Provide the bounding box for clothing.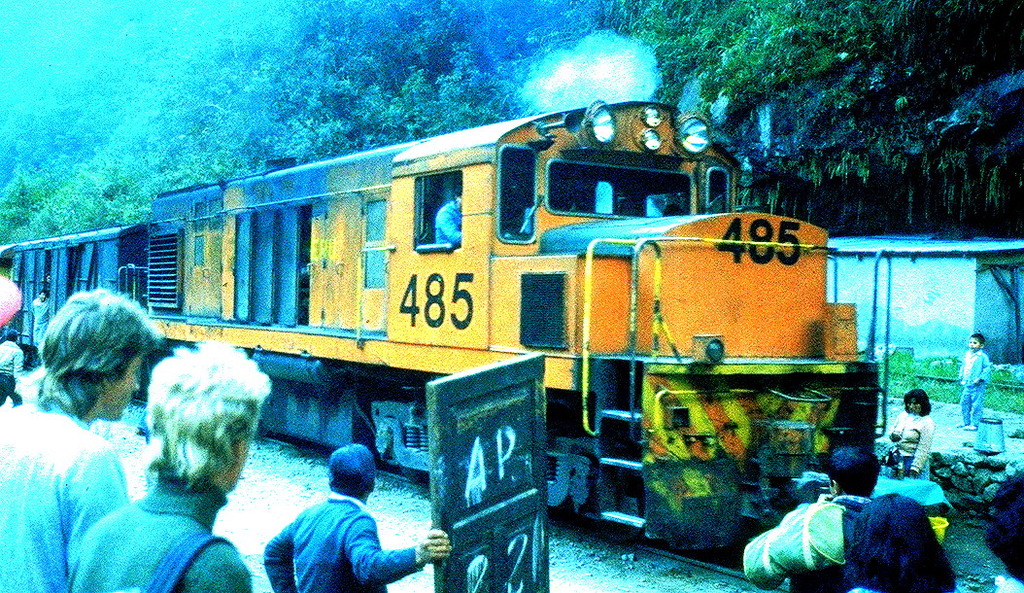
(x1=895, y1=413, x2=939, y2=474).
